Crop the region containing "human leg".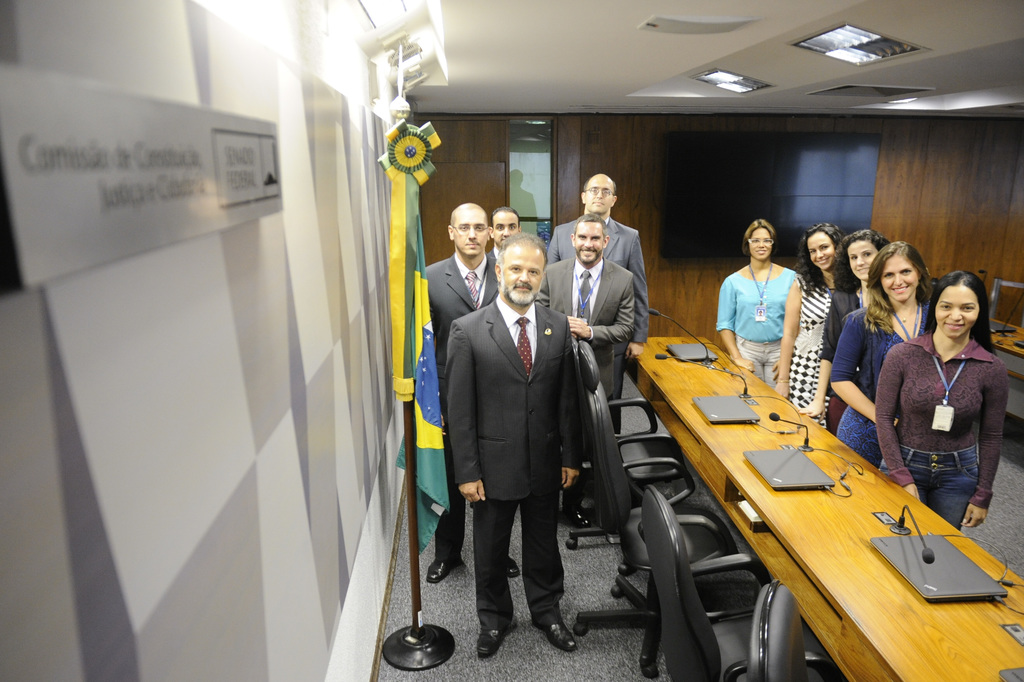
Crop region: [840, 401, 887, 471].
